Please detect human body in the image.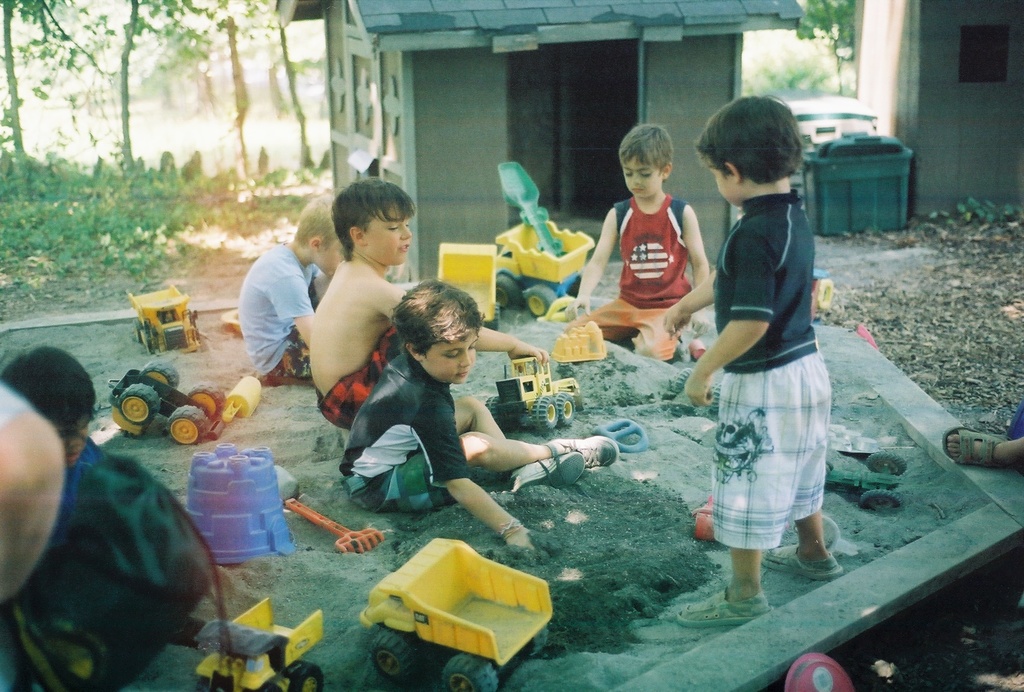
[left=572, top=115, right=730, bottom=367].
